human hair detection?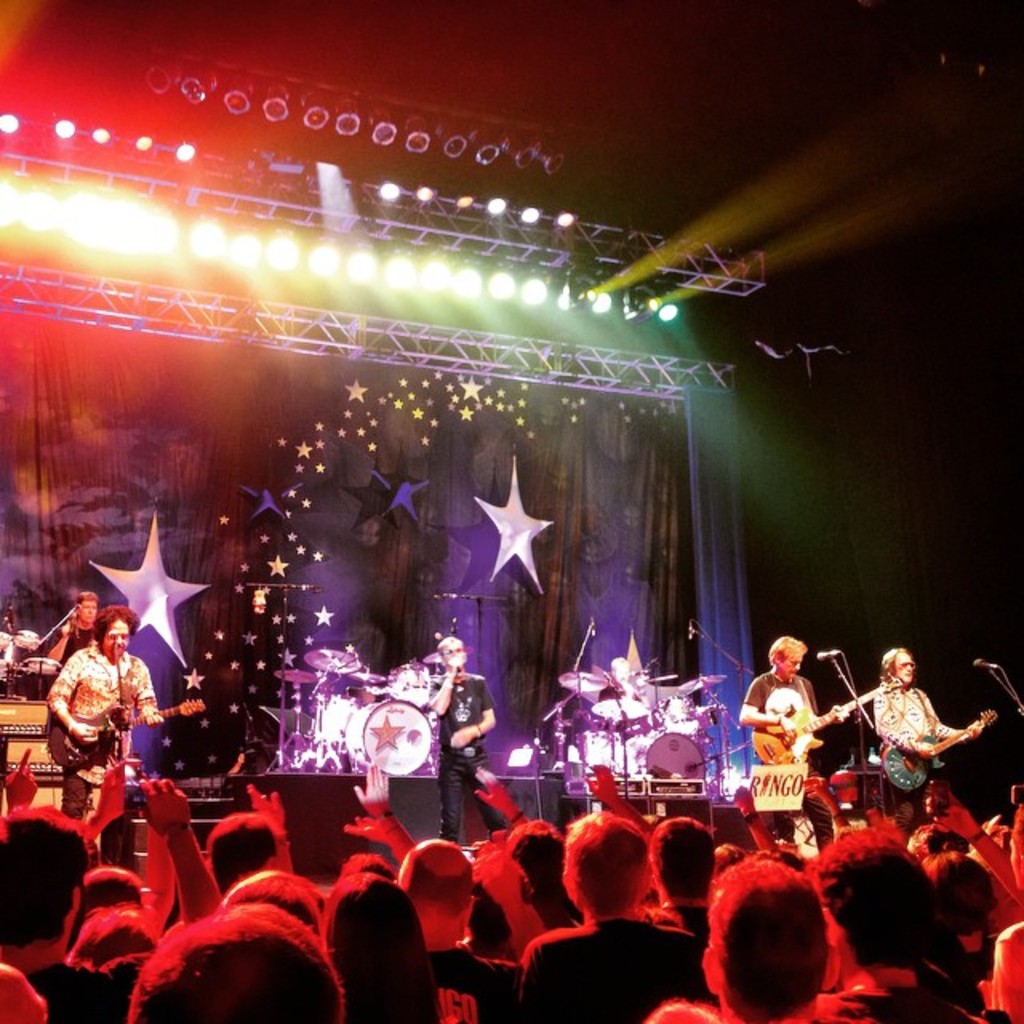
[x1=645, y1=816, x2=720, y2=907]
